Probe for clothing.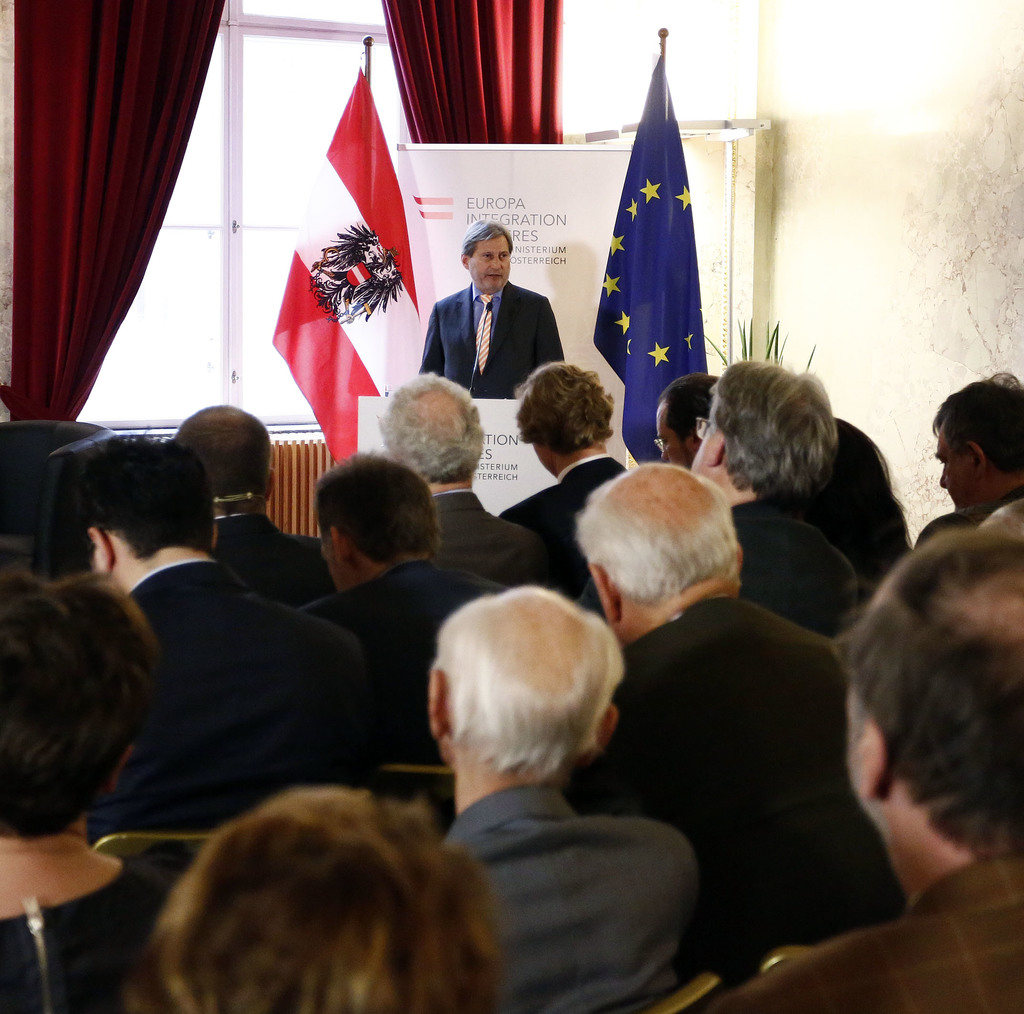
Probe result: bbox(448, 787, 715, 1013).
